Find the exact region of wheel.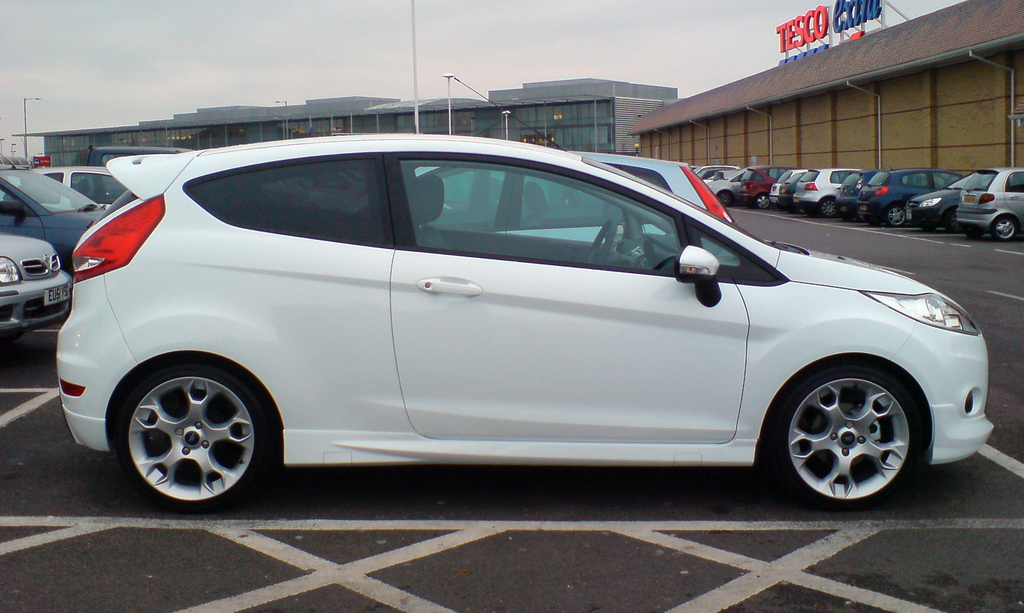
Exact region: detection(797, 209, 803, 214).
